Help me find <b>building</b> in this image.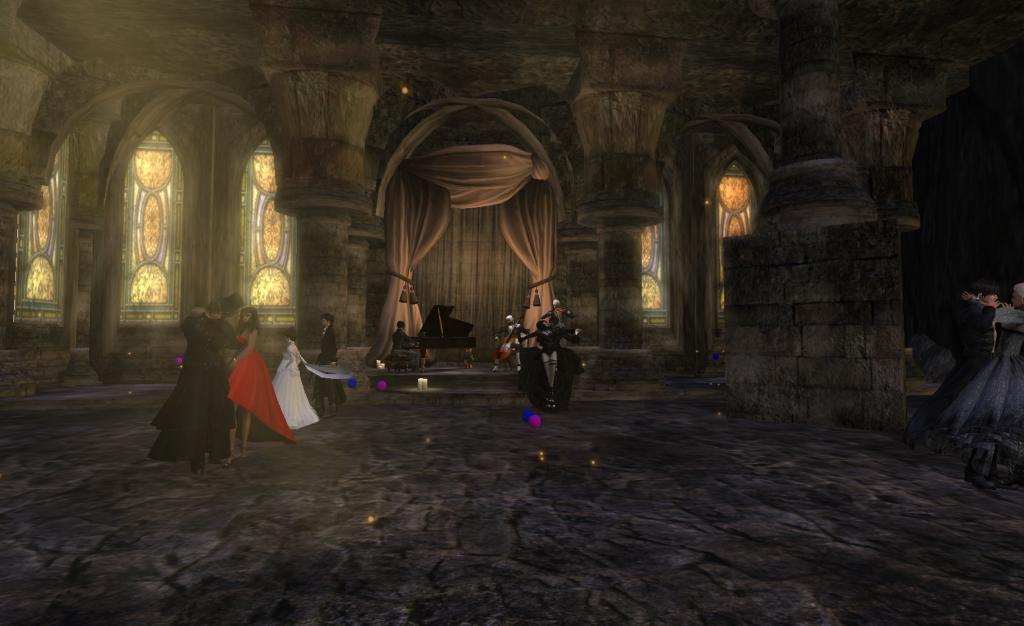
Found it: bbox=[0, 0, 1023, 625].
